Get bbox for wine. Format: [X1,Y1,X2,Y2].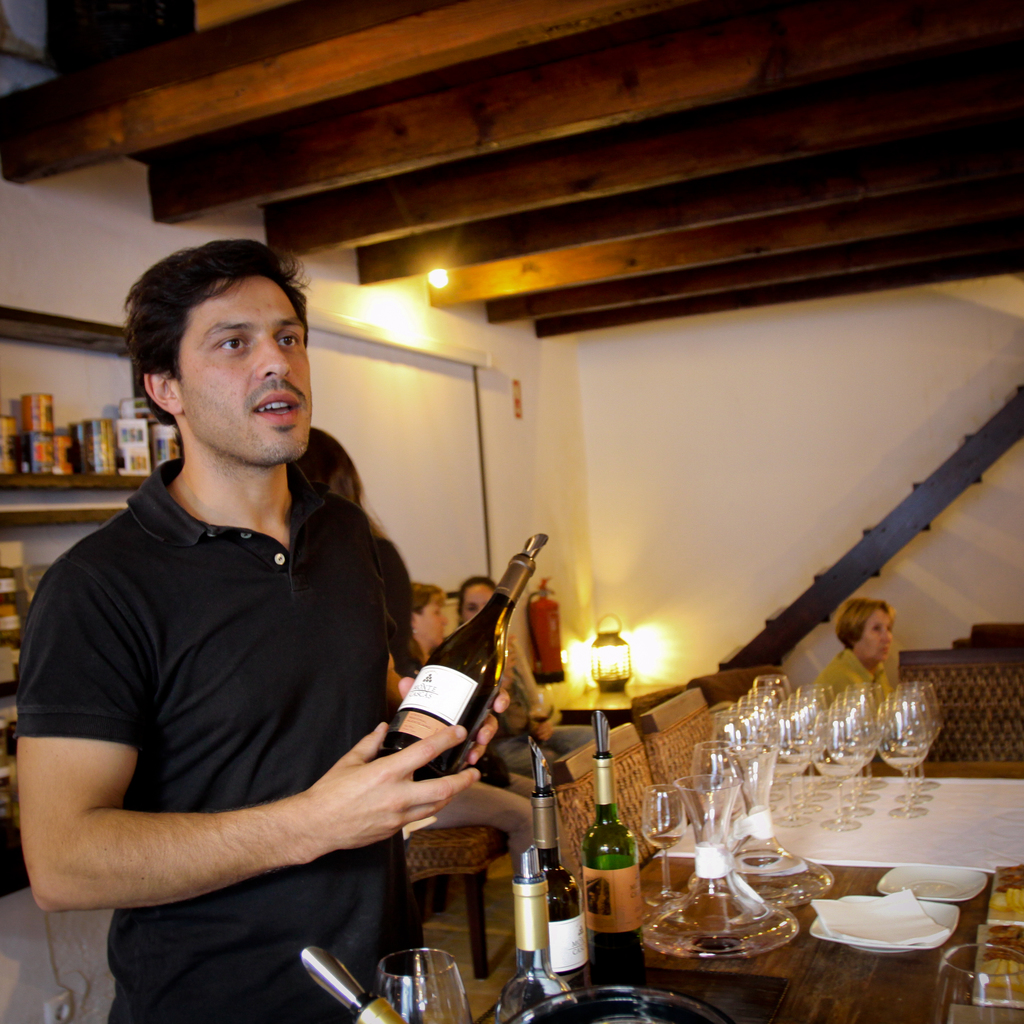
[390,551,542,831].
